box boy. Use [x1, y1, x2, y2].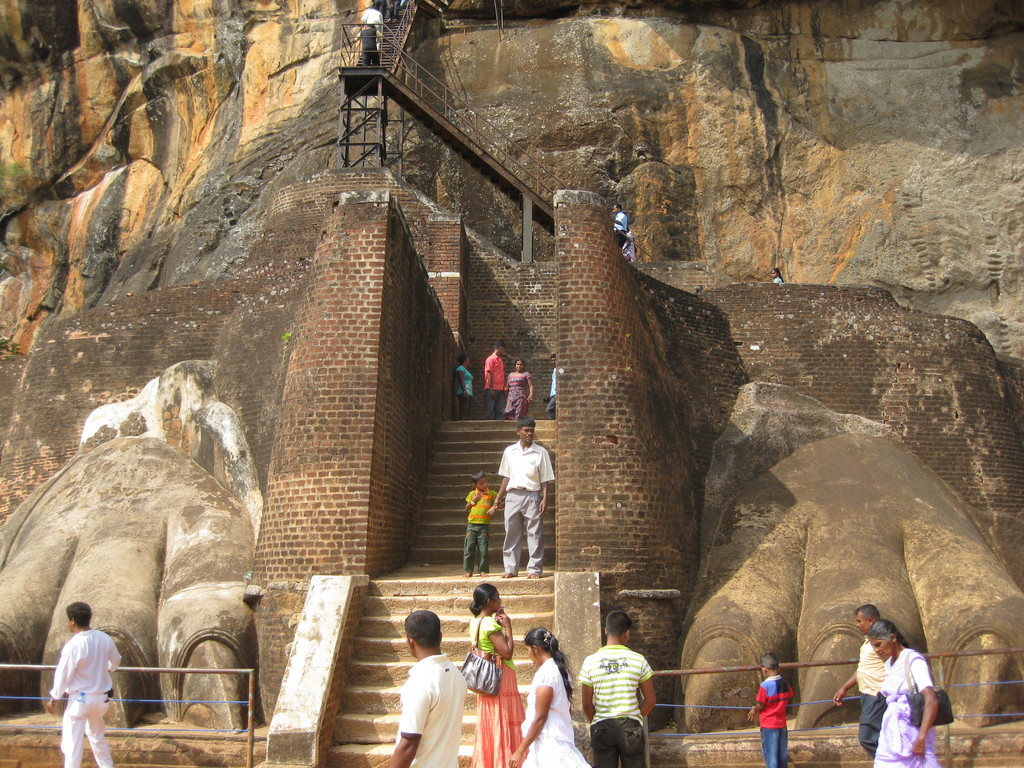
[564, 627, 664, 762].
